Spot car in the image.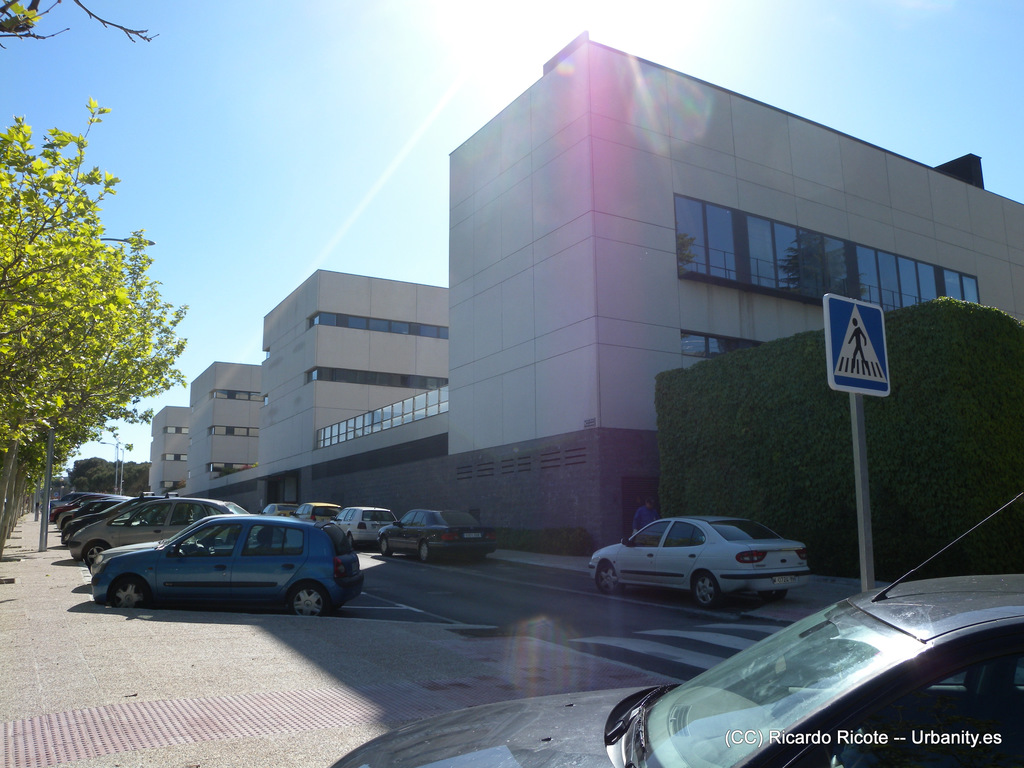
car found at {"x1": 339, "y1": 493, "x2": 1023, "y2": 765}.
